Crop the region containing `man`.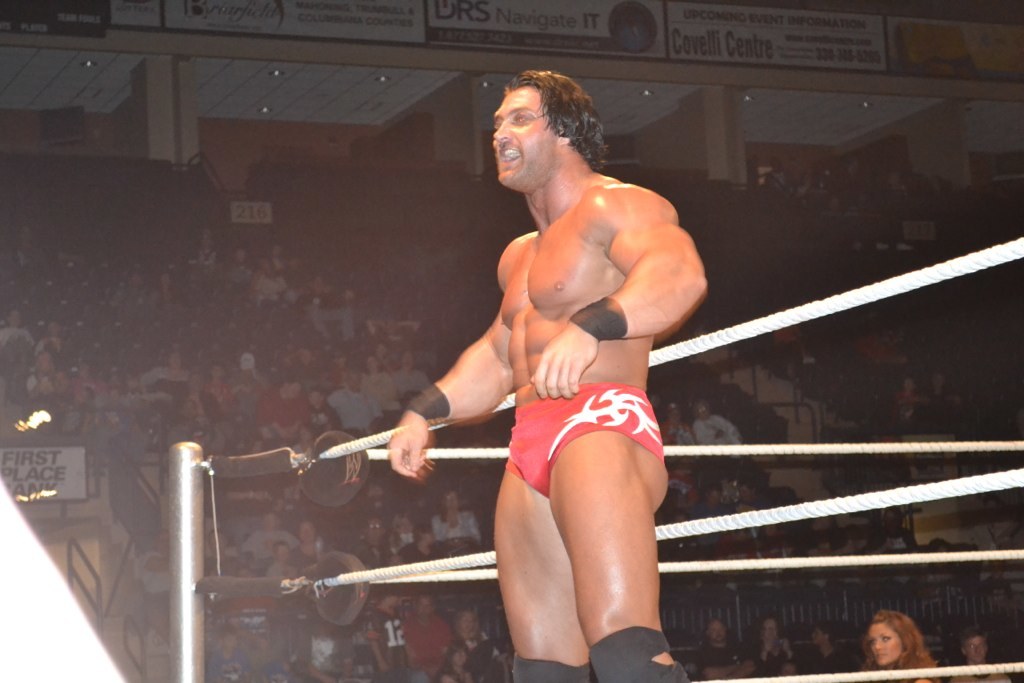
Crop region: pyautogui.locateOnScreen(946, 627, 1012, 682).
